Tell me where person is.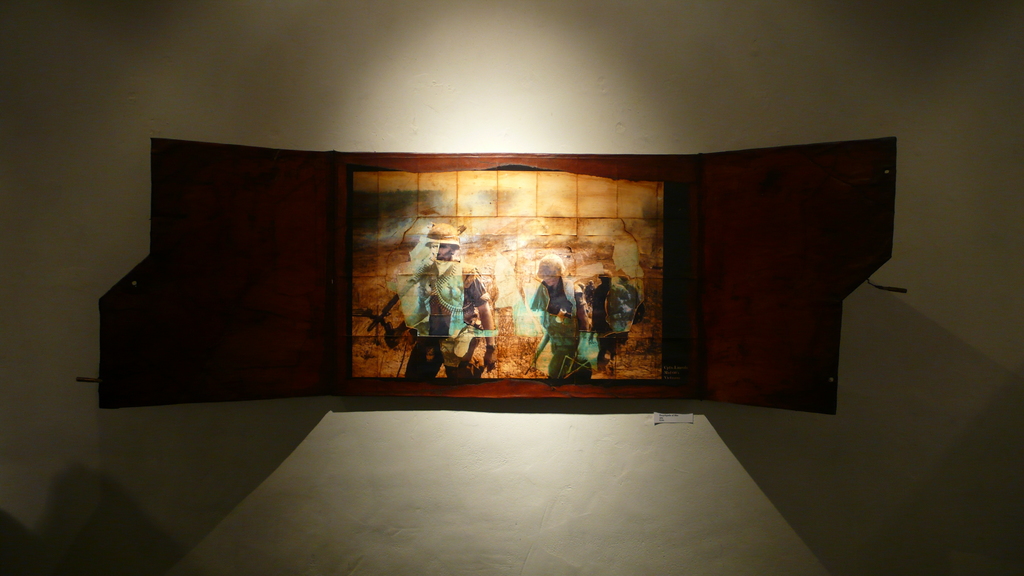
person is at 530,257,590,378.
